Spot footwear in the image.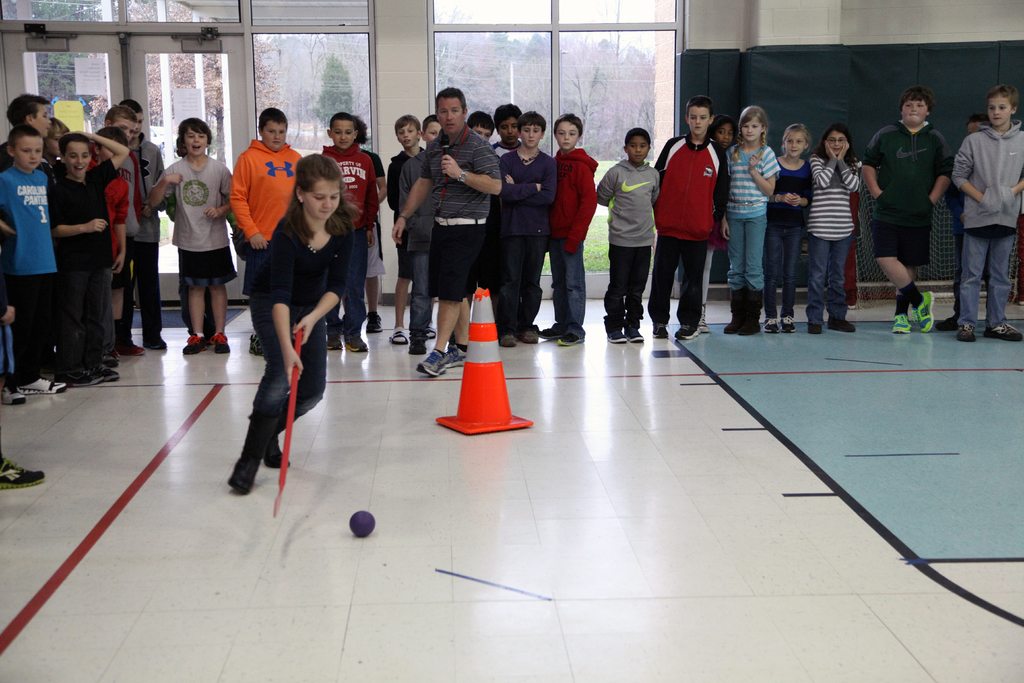
footwear found at bbox(16, 375, 70, 398).
